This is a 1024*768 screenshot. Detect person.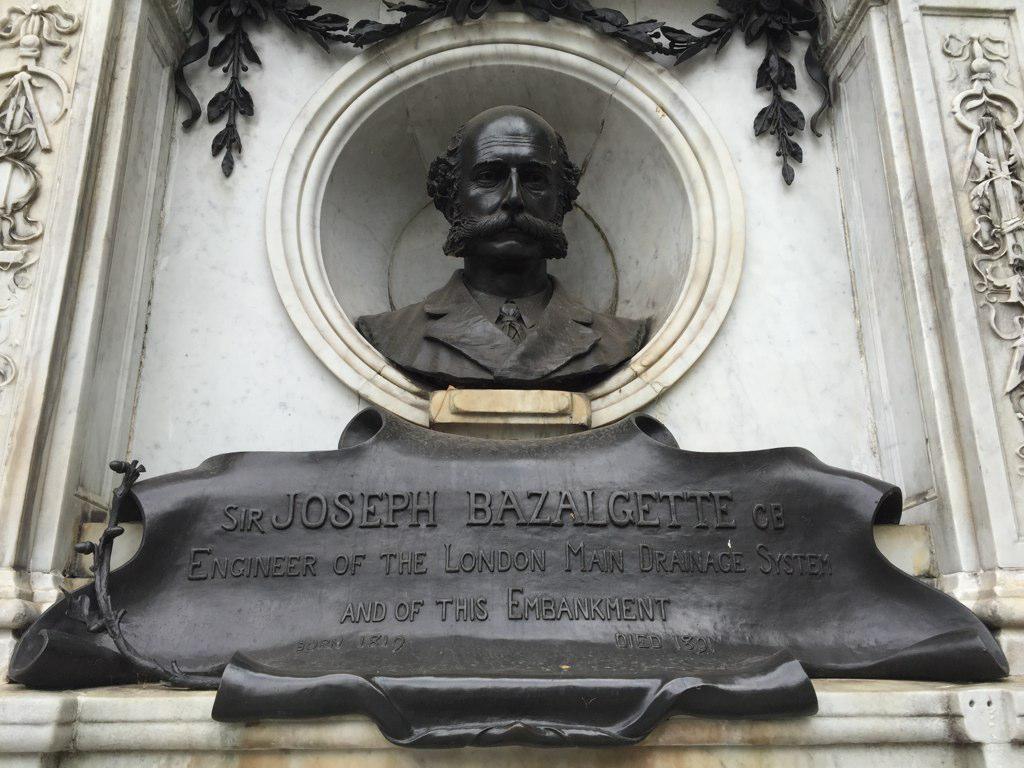
(357,79,649,458).
